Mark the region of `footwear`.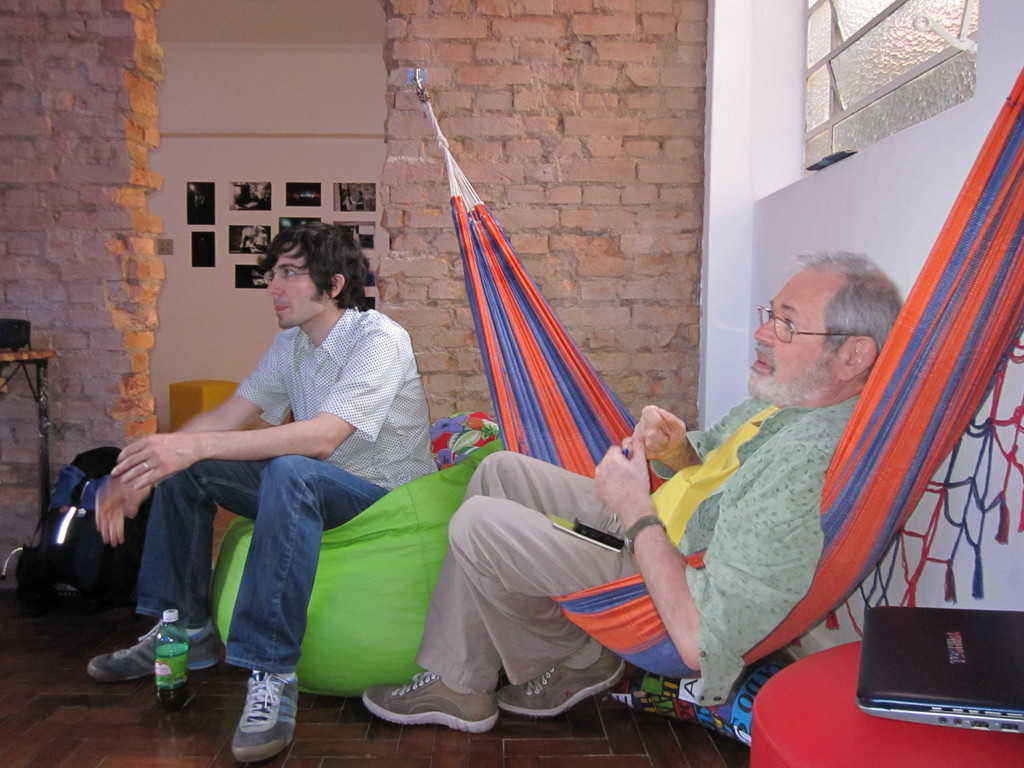
Region: rect(501, 655, 634, 714).
